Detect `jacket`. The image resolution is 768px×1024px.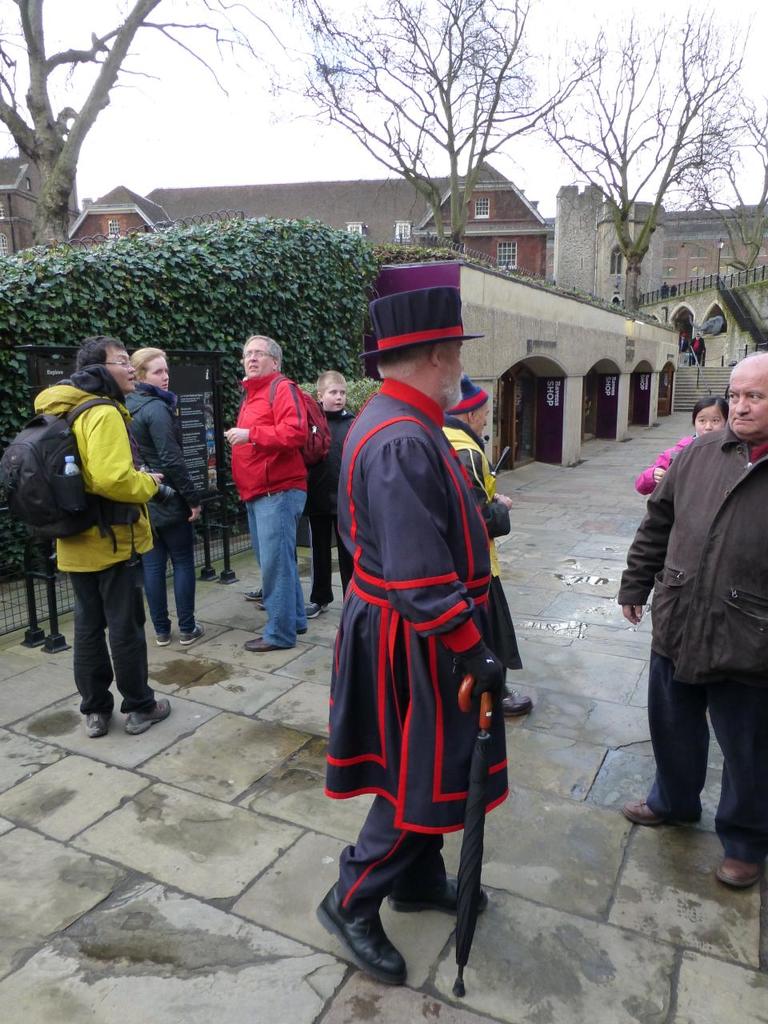
(631, 393, 762, 724).
